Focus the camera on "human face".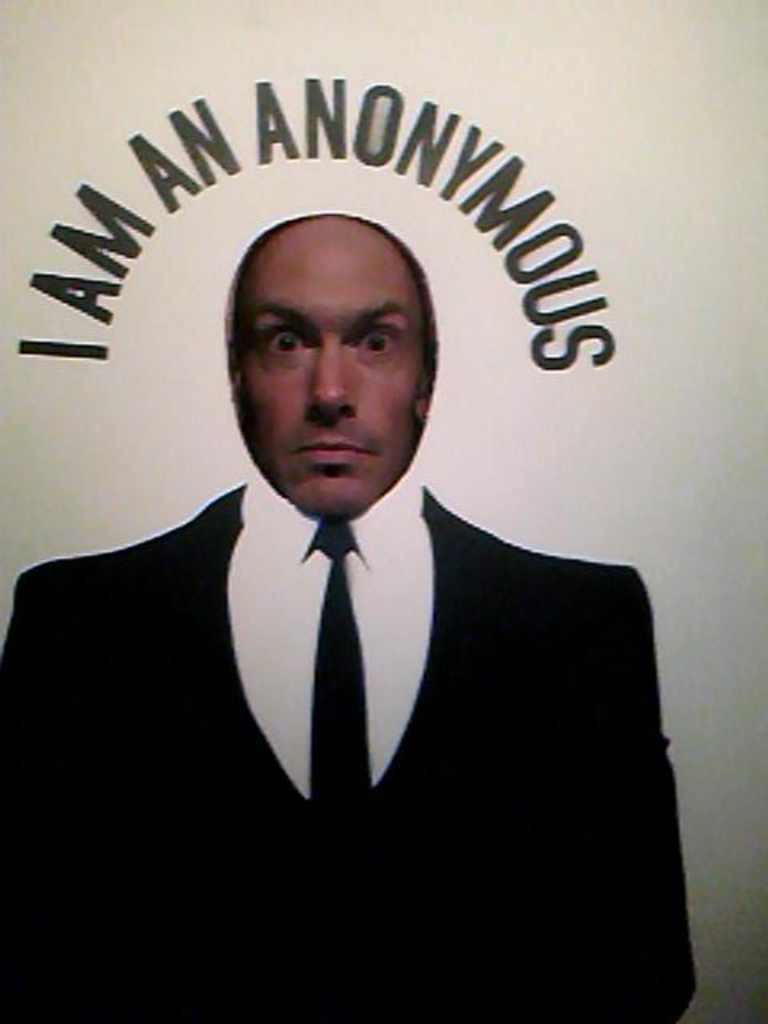
Focus region: BBox(235, 219, 421, 520).
